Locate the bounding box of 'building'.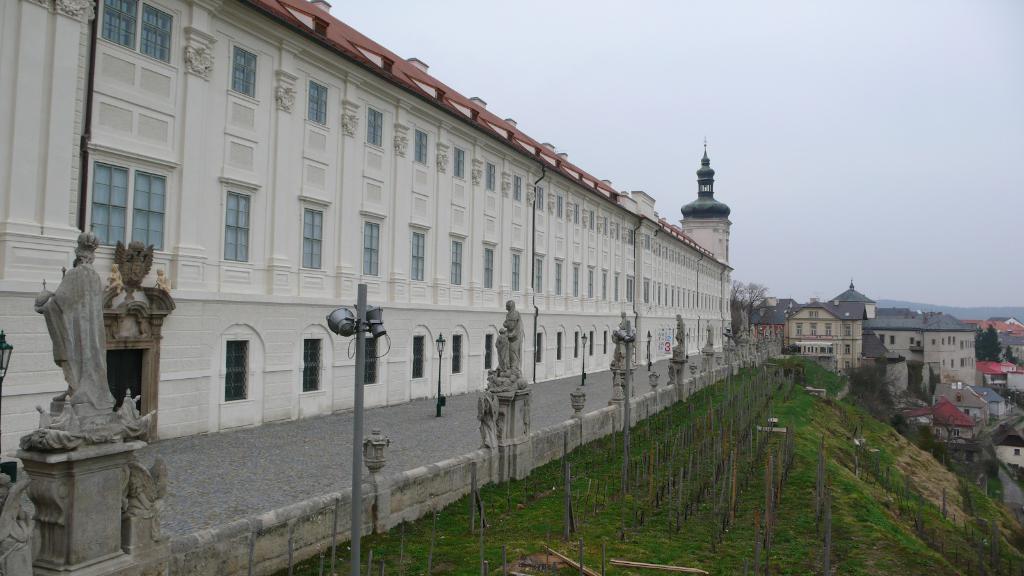
Bounding box: {"left": 0, "top": 0, "right": 733, "bottom": 460}.
